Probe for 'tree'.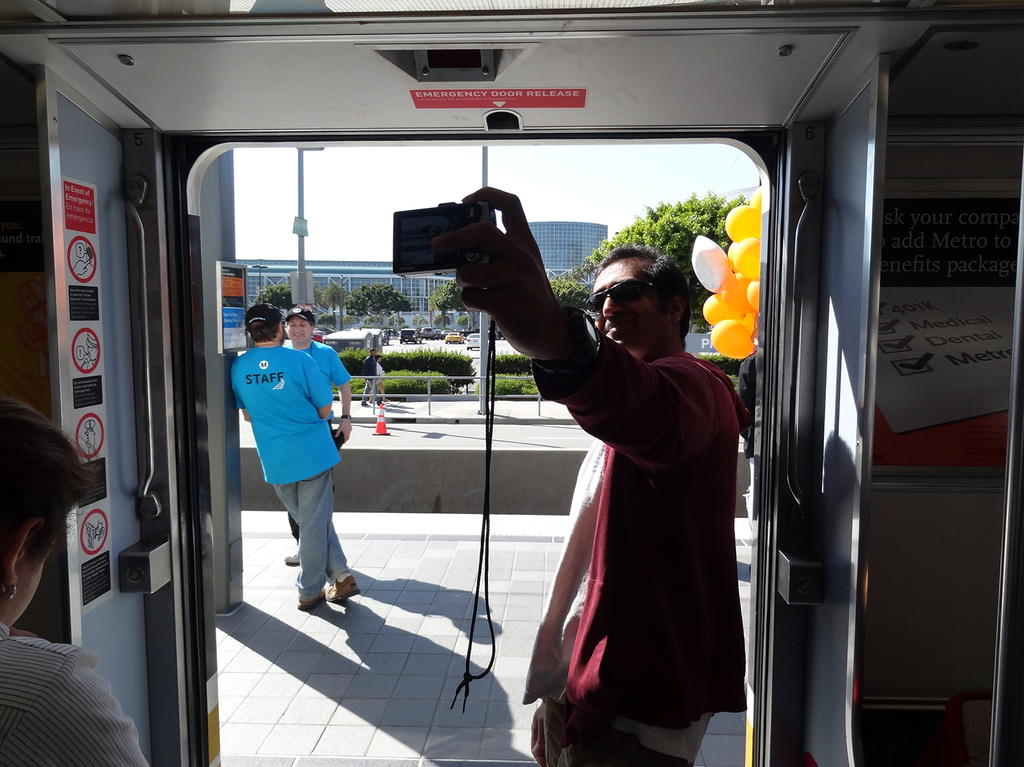
Probe result: 343,277,412,317.
